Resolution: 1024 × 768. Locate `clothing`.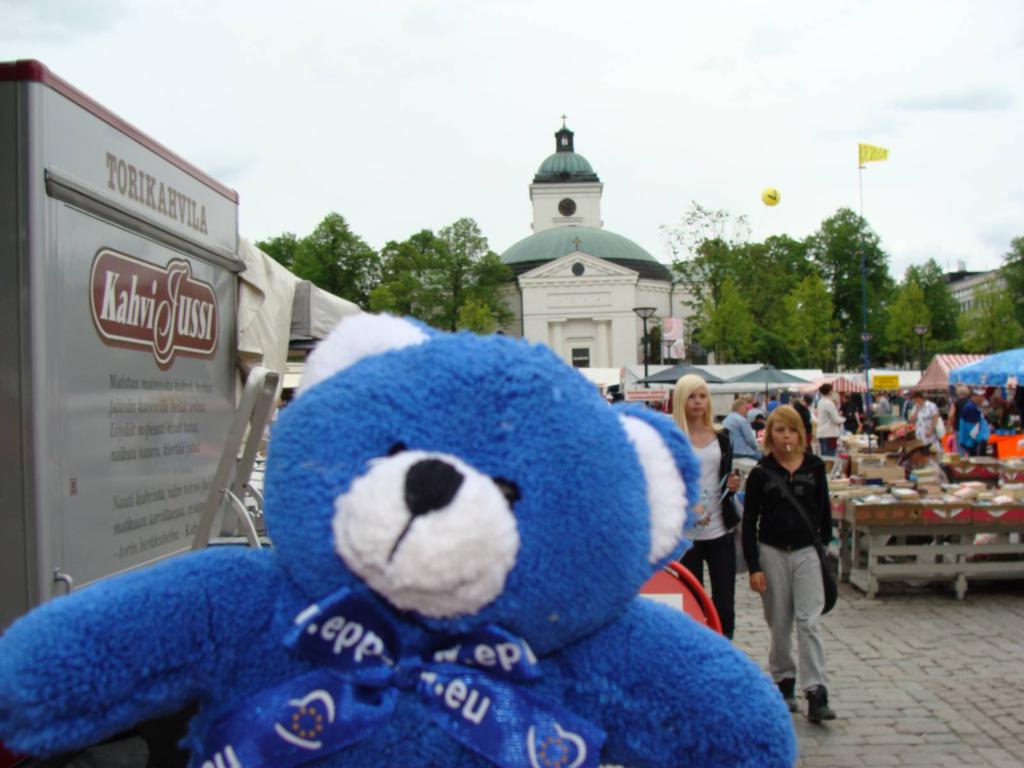
956/404/984/449.
